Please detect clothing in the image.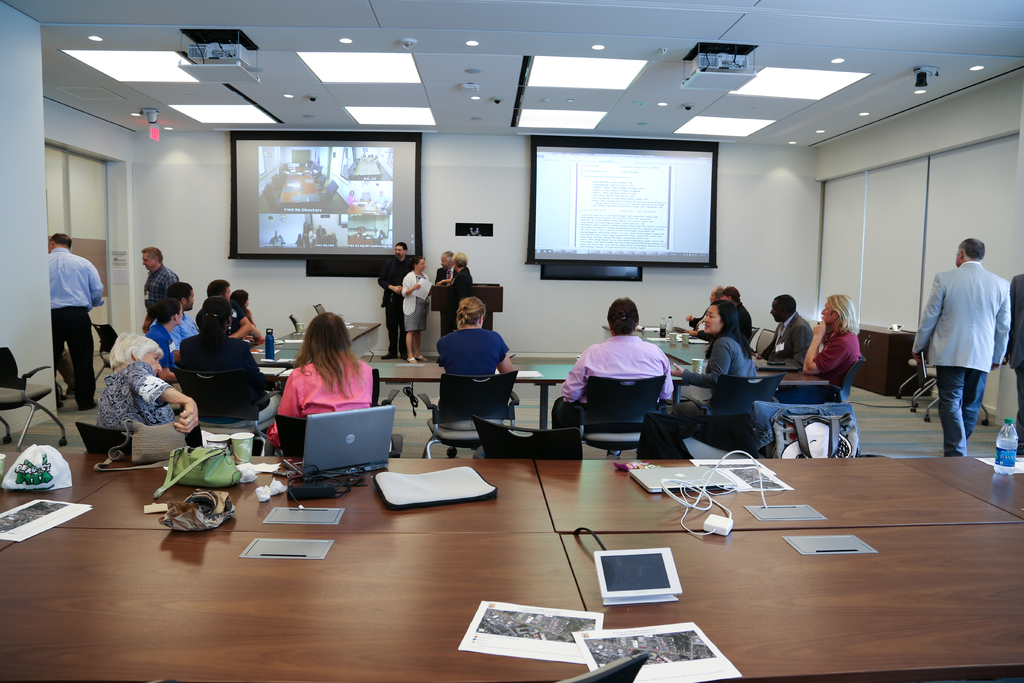
pyautogui.locateOnScreen(573, 325, 685, 446).
